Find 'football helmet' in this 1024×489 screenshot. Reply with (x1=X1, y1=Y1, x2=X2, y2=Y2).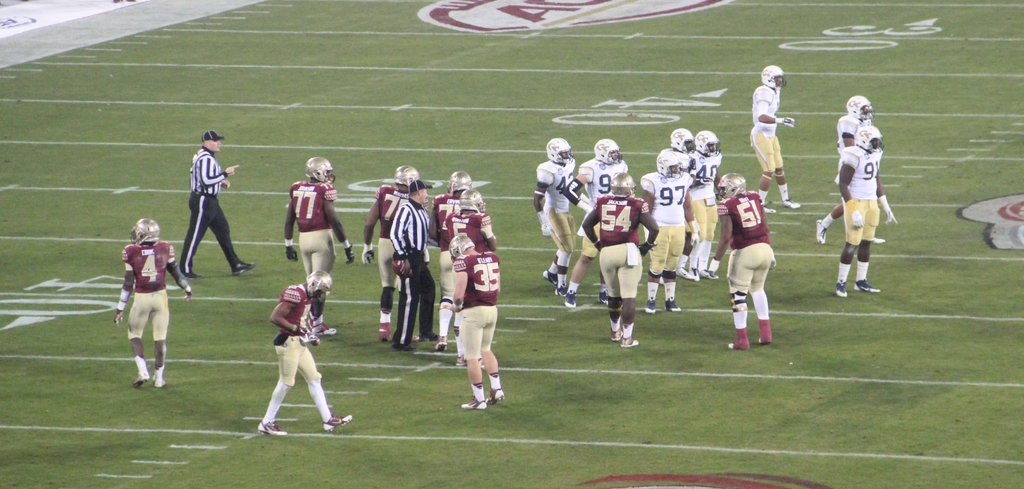
(x1=593, y1=139, x2=626, y2=164).
